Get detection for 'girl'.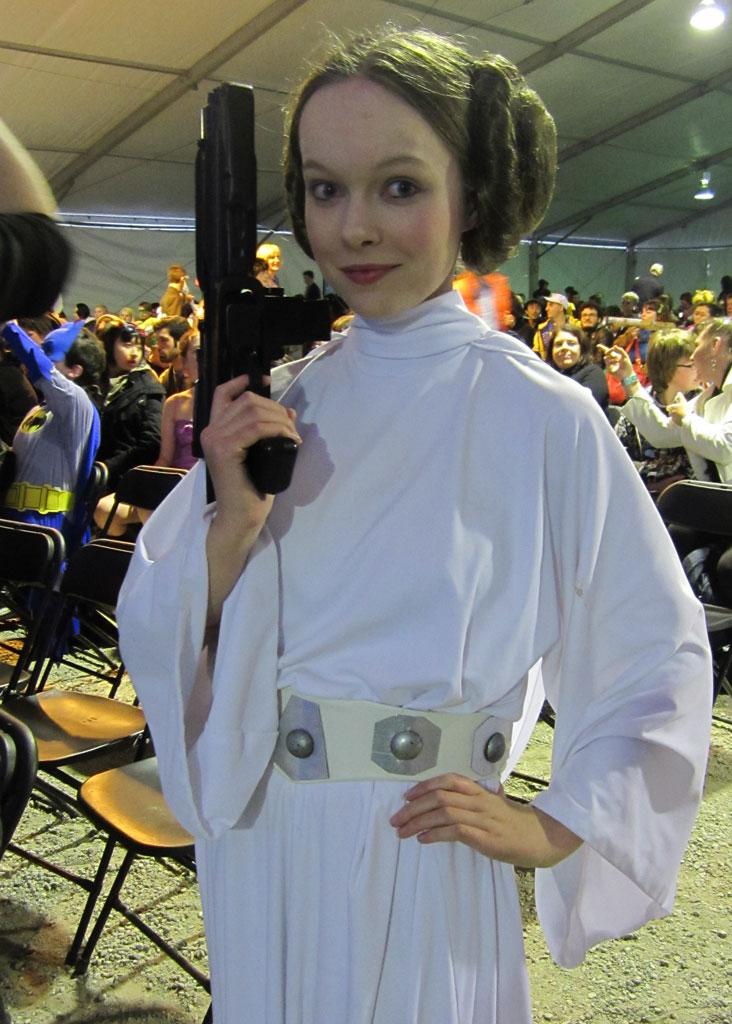
Detection: [0, 317, 105, 657].
